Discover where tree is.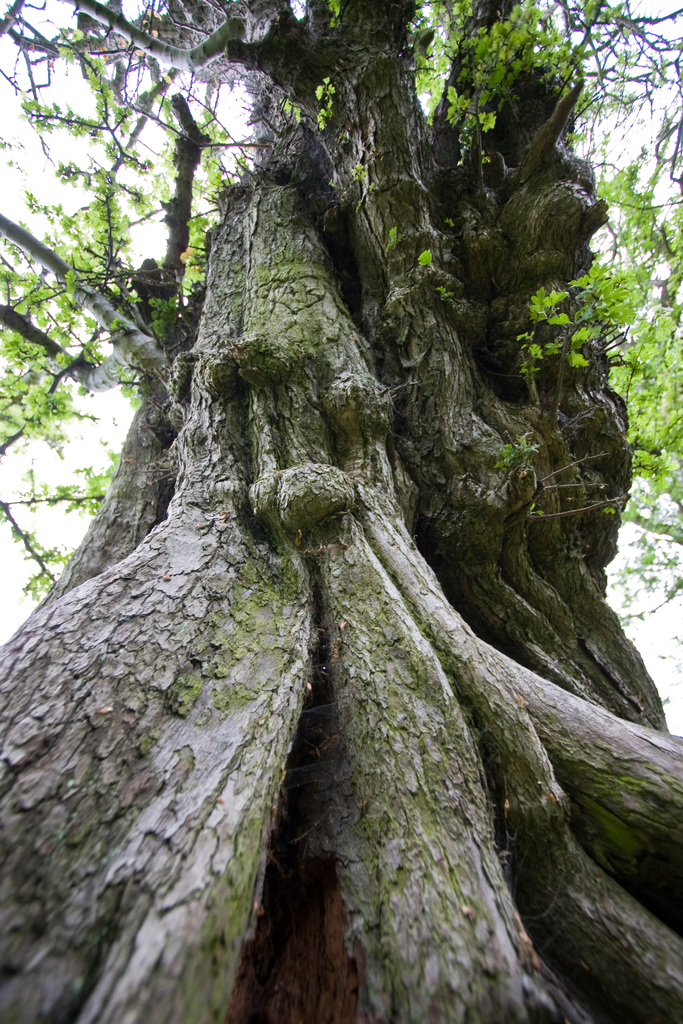
Discovered at <box>8,51,682,925</box>.
